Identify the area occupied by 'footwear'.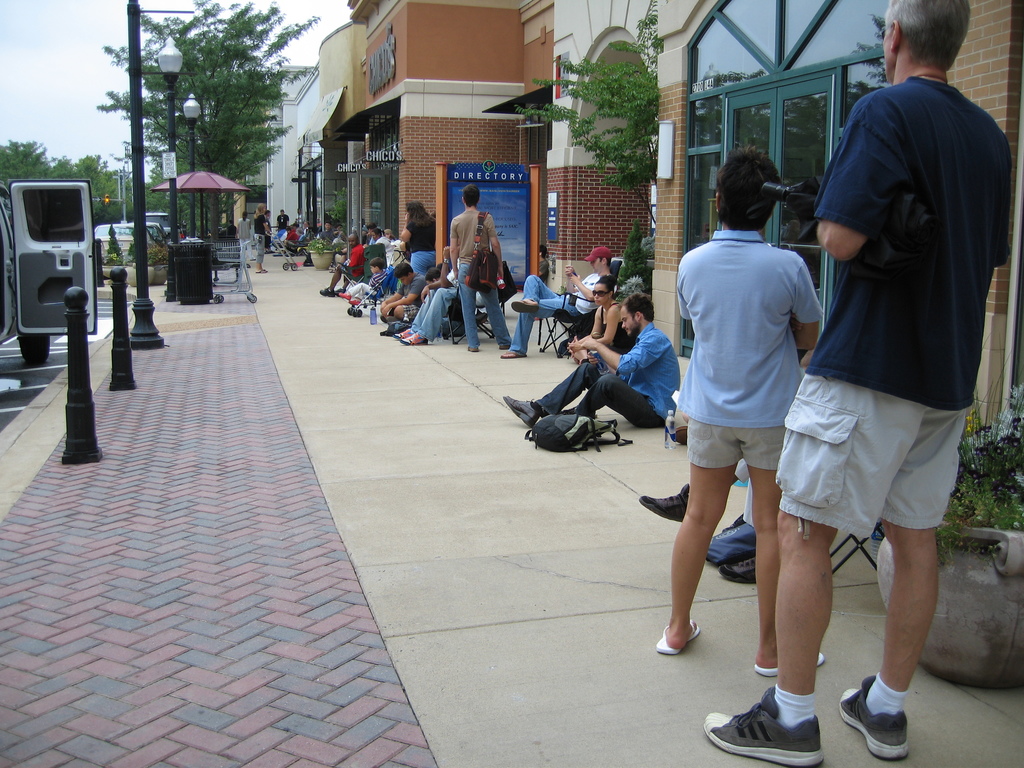
Area: crop(335, 287, 346, 295).
